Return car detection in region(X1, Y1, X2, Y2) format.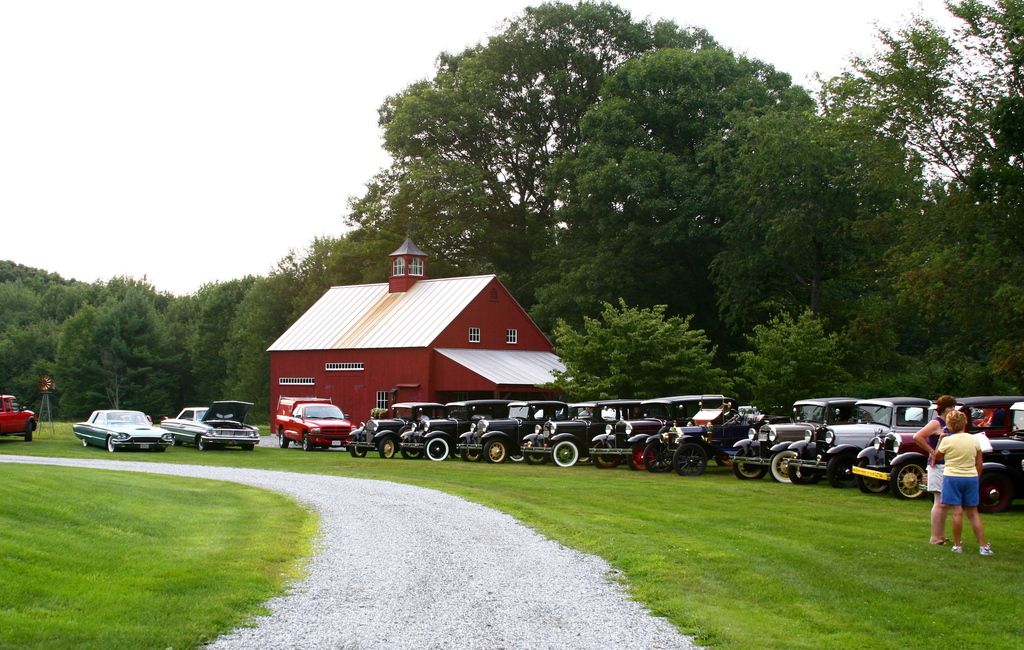
region(158, 398, 263, 452).
